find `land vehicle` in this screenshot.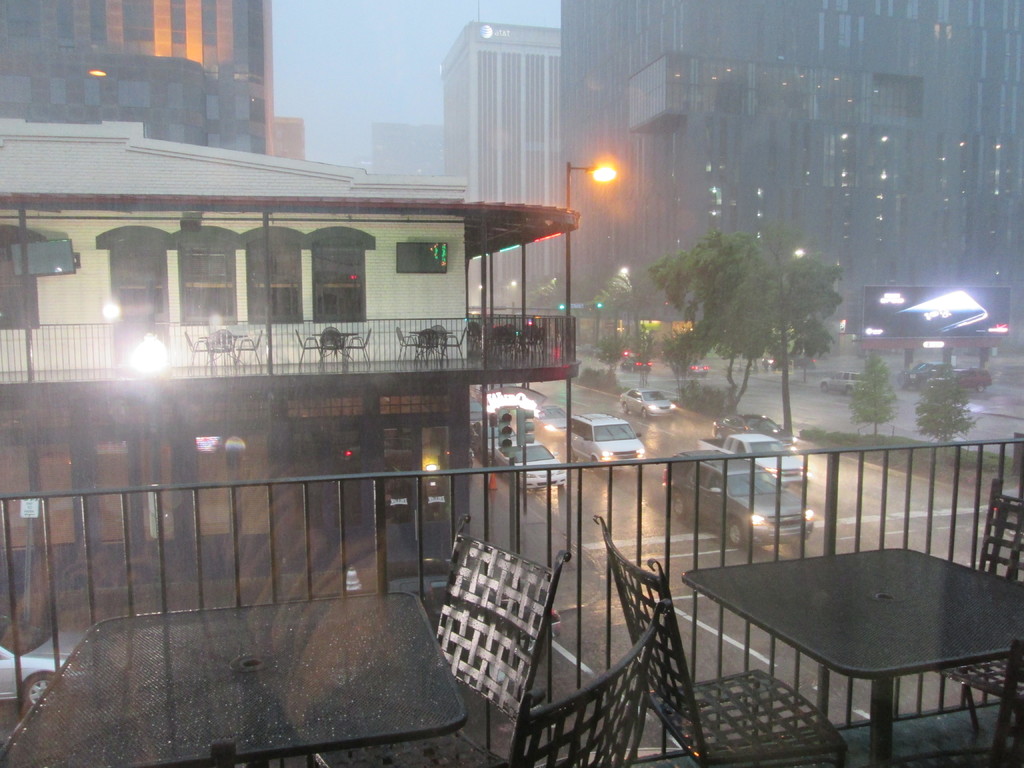
The bounding box for `land vehicle` is [664,449,813,545].
